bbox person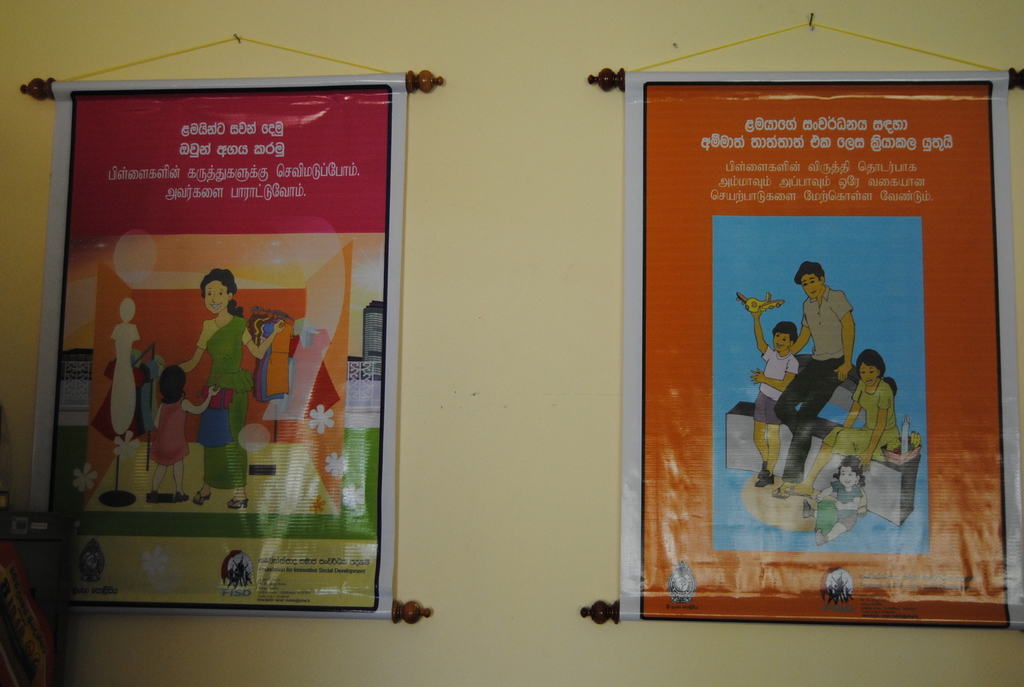
bbox(745, 301, 796, 486)
